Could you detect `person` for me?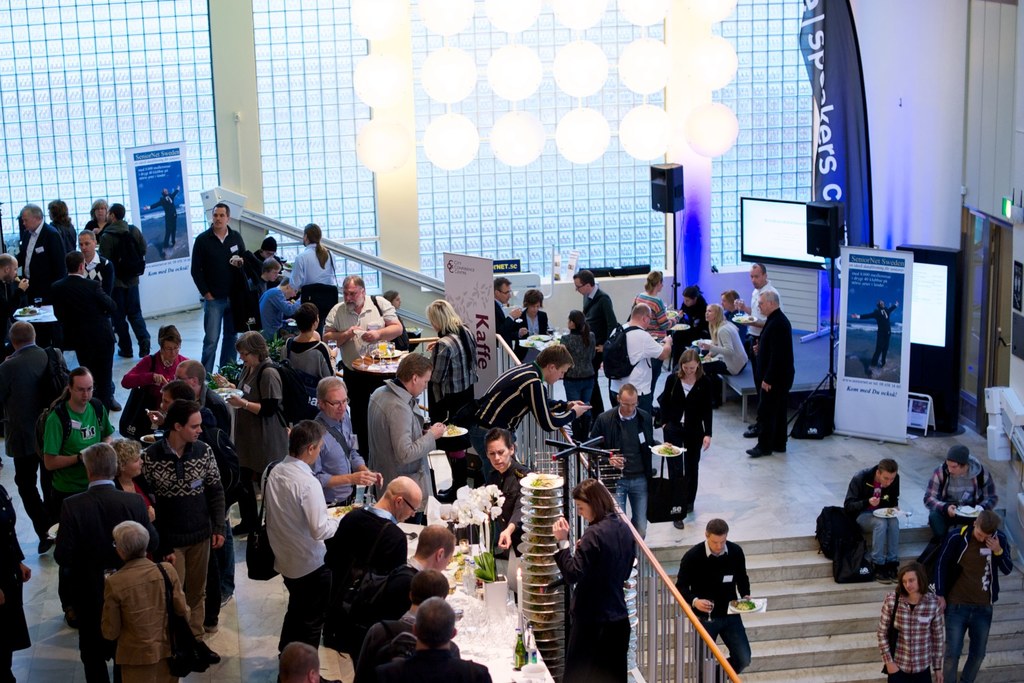
Detection result: [left=0, top=483, right=31, bottom=682].
